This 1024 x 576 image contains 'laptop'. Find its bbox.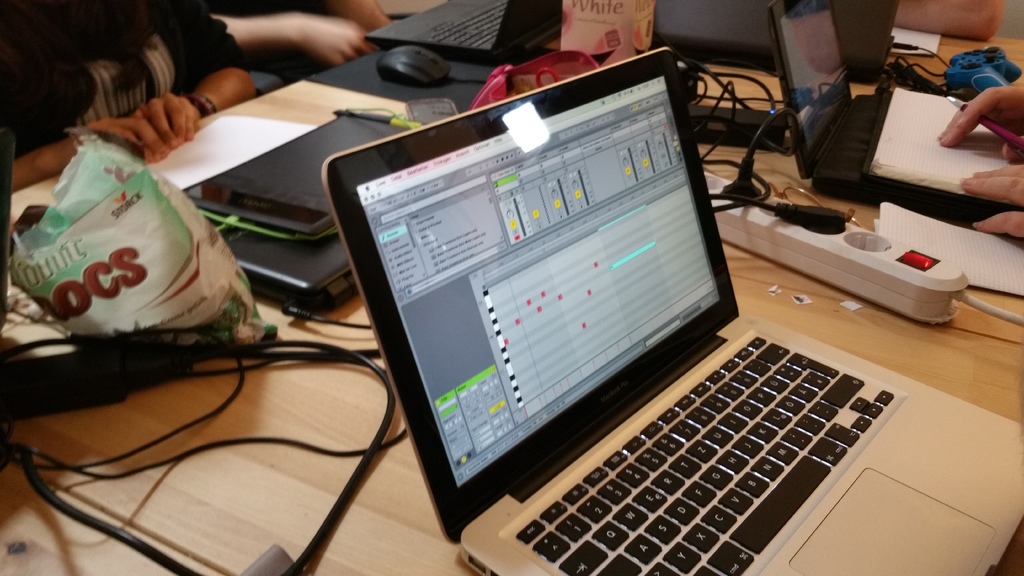
crop(764, 0, 1021, 229).
